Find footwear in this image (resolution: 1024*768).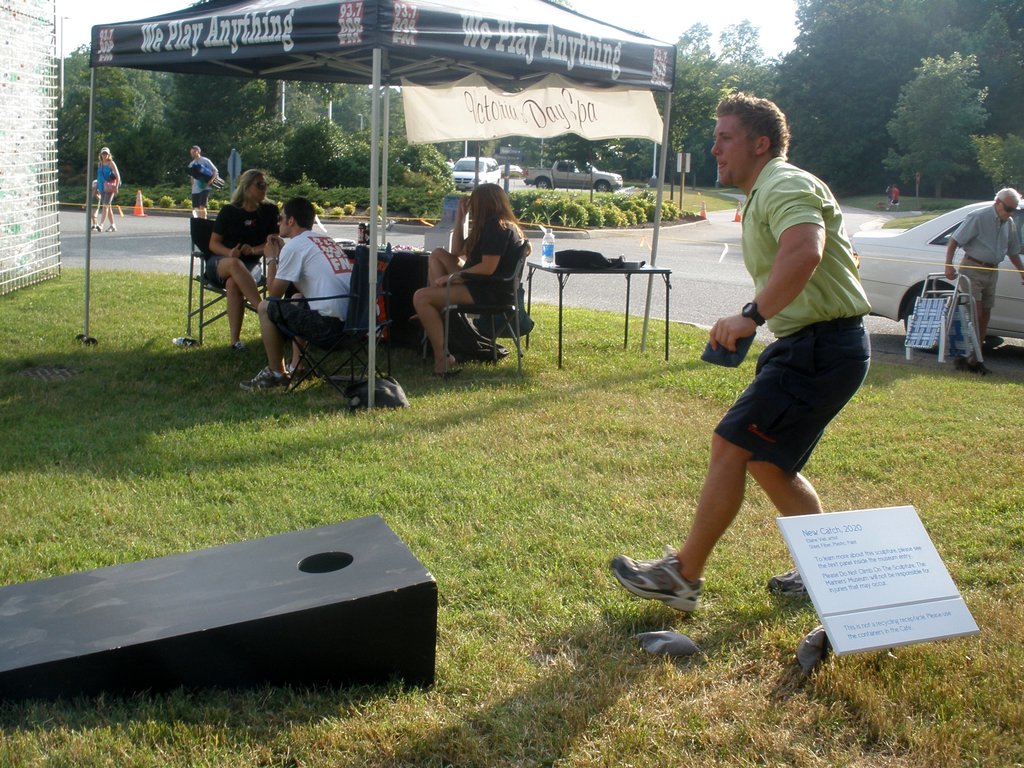
[951, 357, 970, 373].
